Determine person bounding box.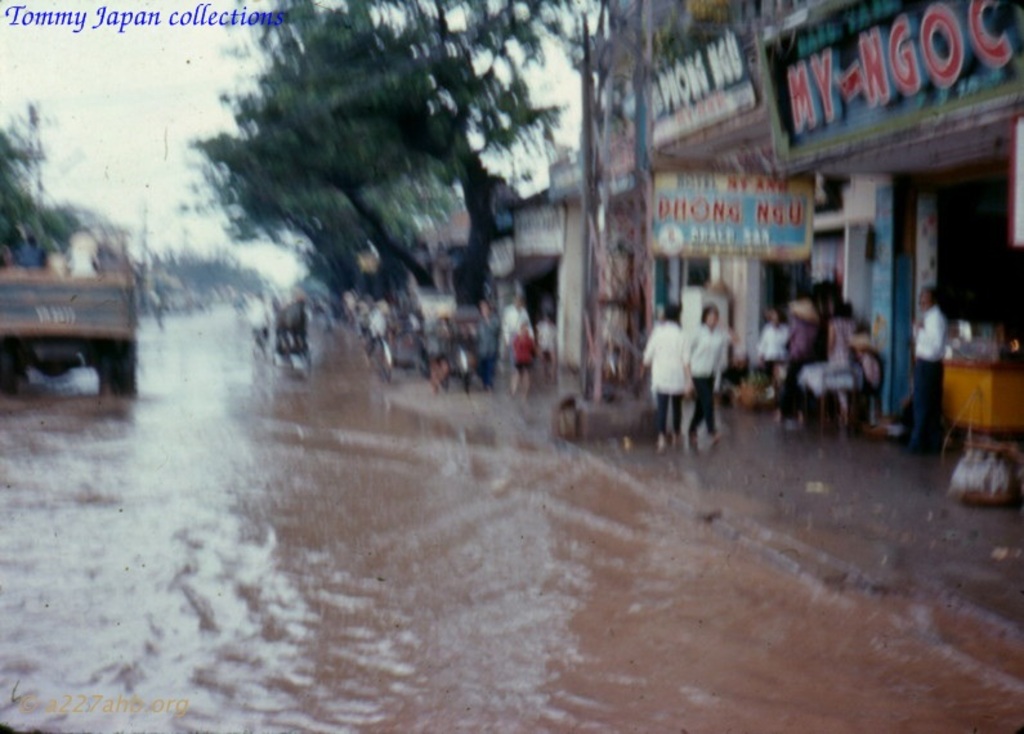
Determined: detection(504, 294, 536, 355).
